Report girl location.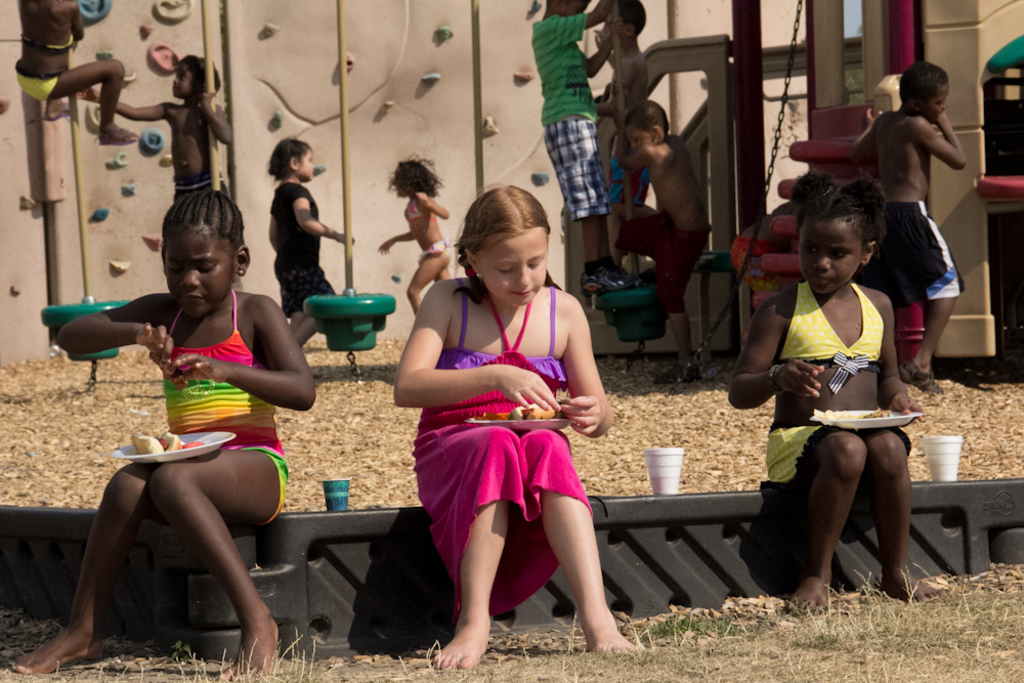
Report: Rect(376, 154, 453, 316).
